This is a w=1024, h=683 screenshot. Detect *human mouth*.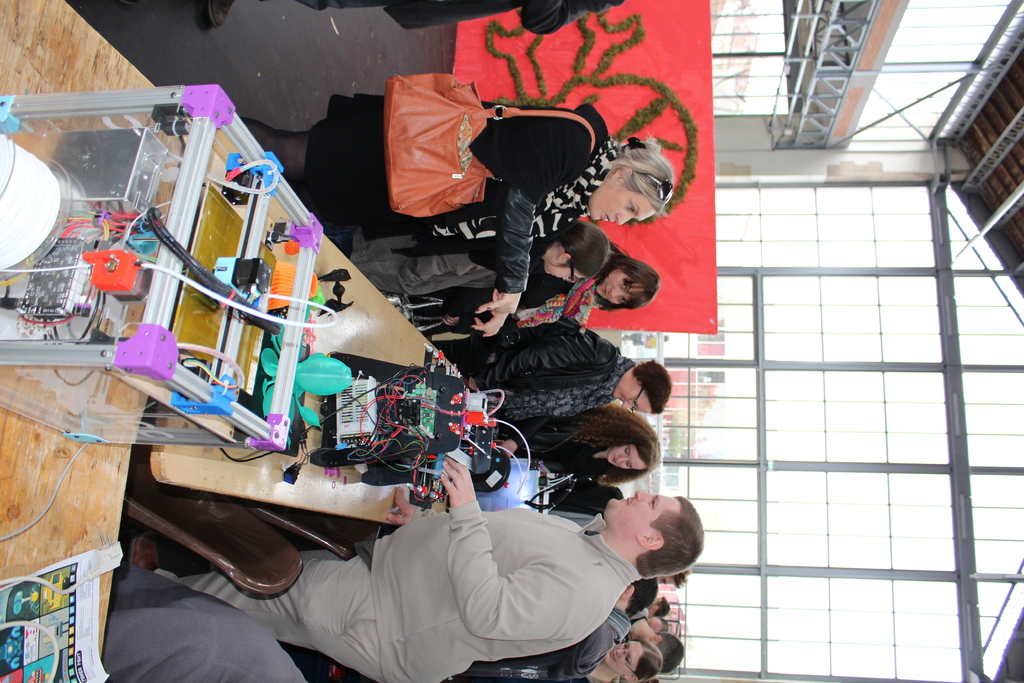
[left=622, top=495, right=632, bottom=507].
